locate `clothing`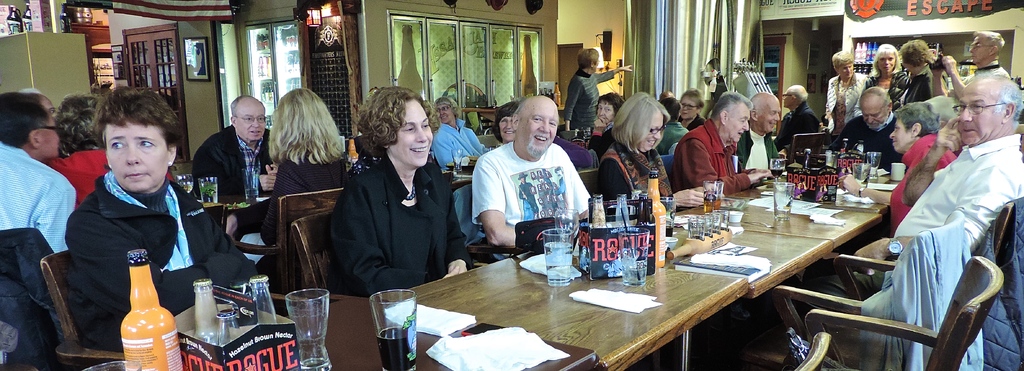
box=[680, 122, 754, 204]
